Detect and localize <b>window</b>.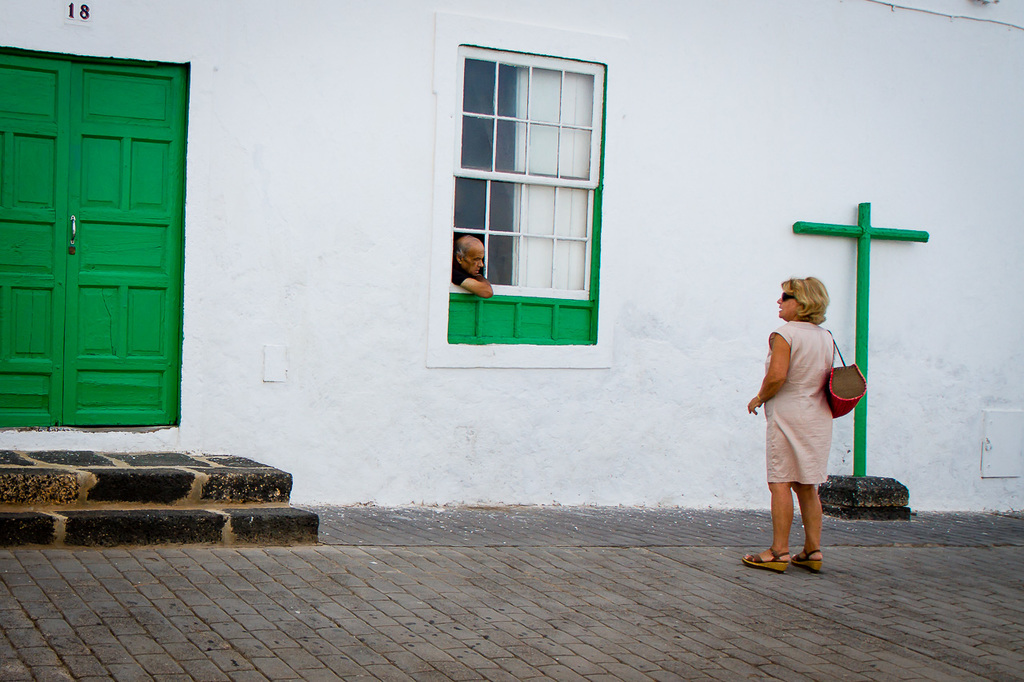
Localized at Rect(431, 17, 622, 347).
